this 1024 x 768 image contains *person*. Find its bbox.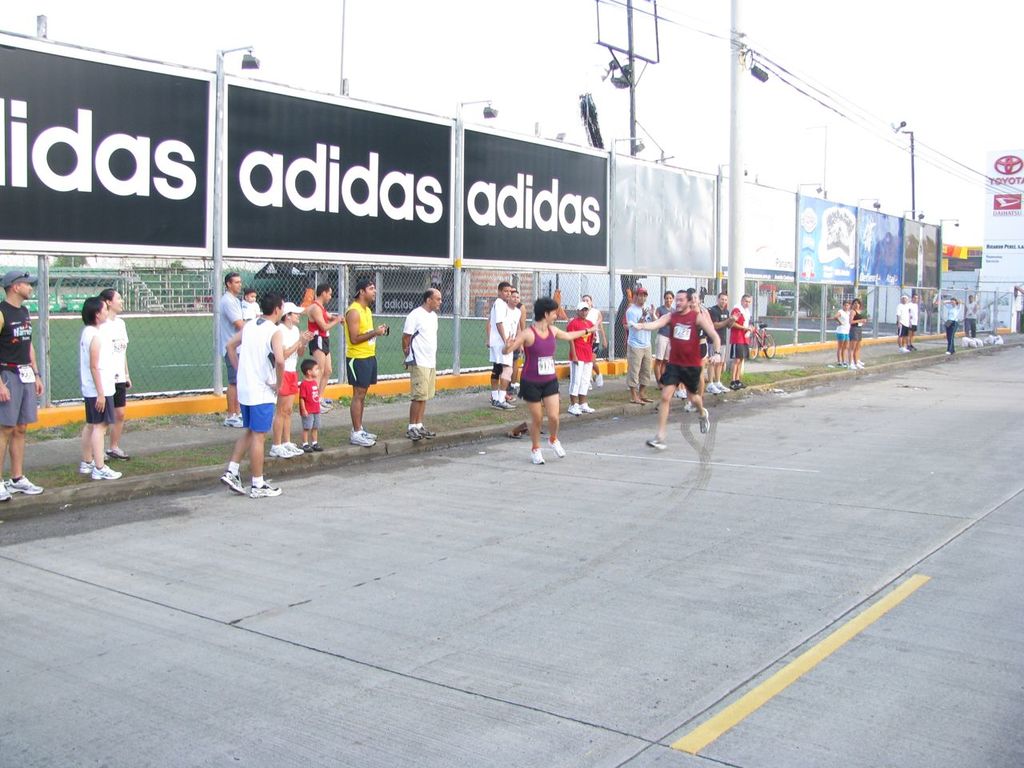
270:314:313:457.
